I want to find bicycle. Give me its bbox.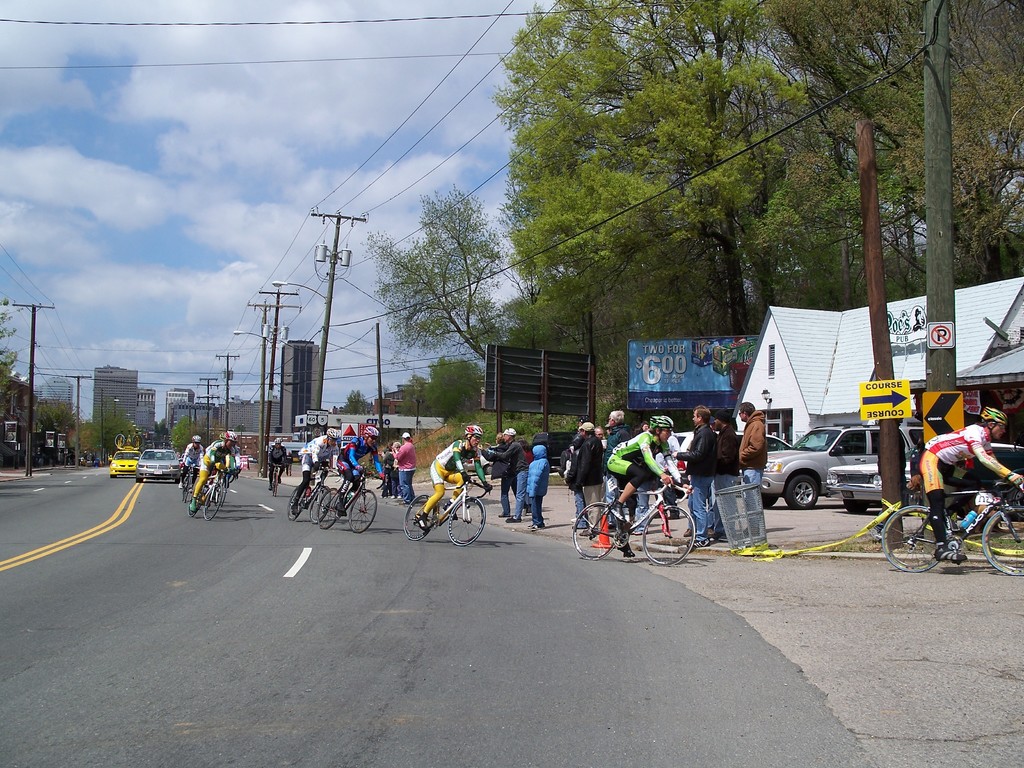
rect(877, 470, 1023, 577).
